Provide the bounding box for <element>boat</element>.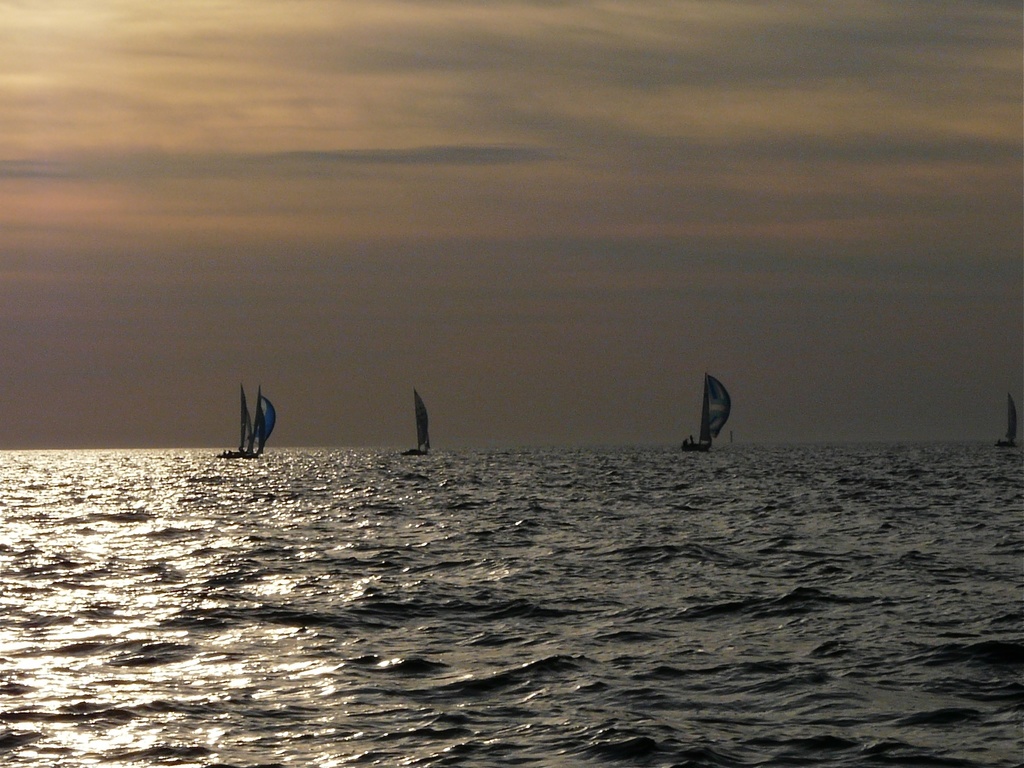
{"x1": 205, "y1": 378, "x2": 271, "y2": 460}.
